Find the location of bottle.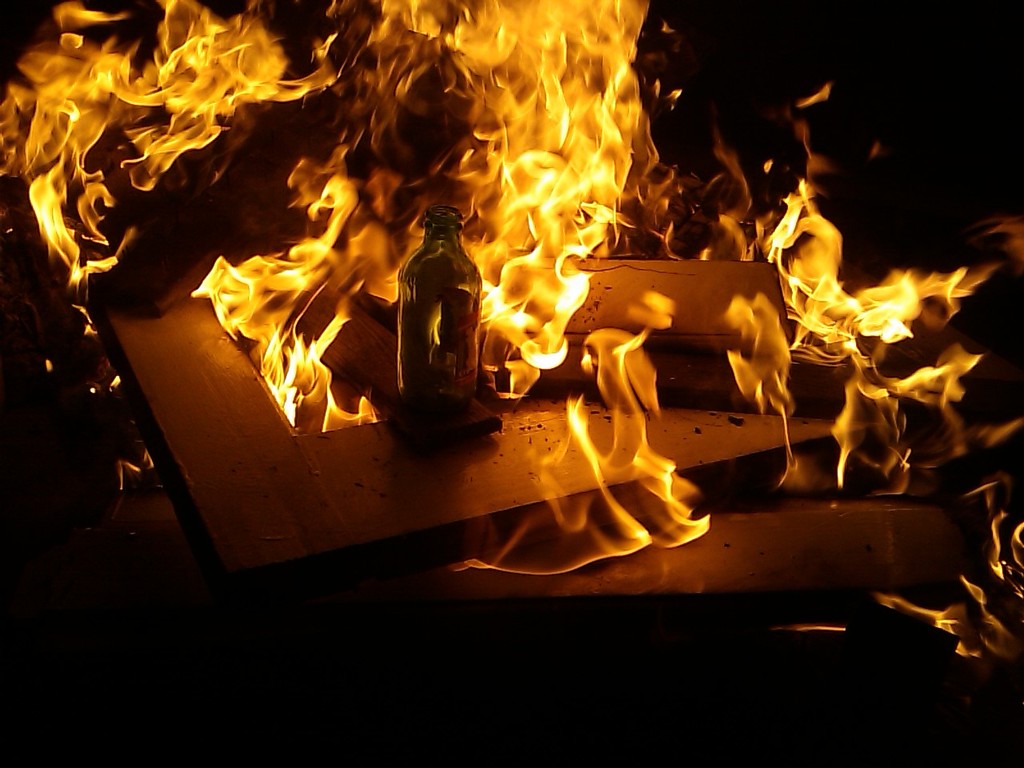
Location: x1=393 y1=202 x2=487 y2=407.
